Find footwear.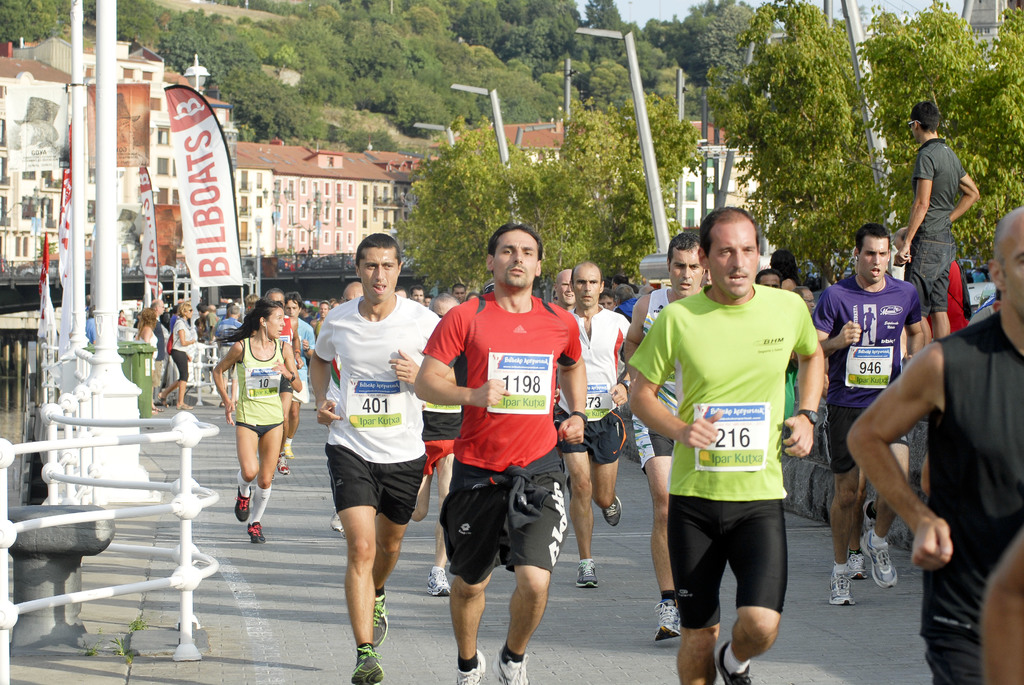
locate(576, 560, 596, 587).
